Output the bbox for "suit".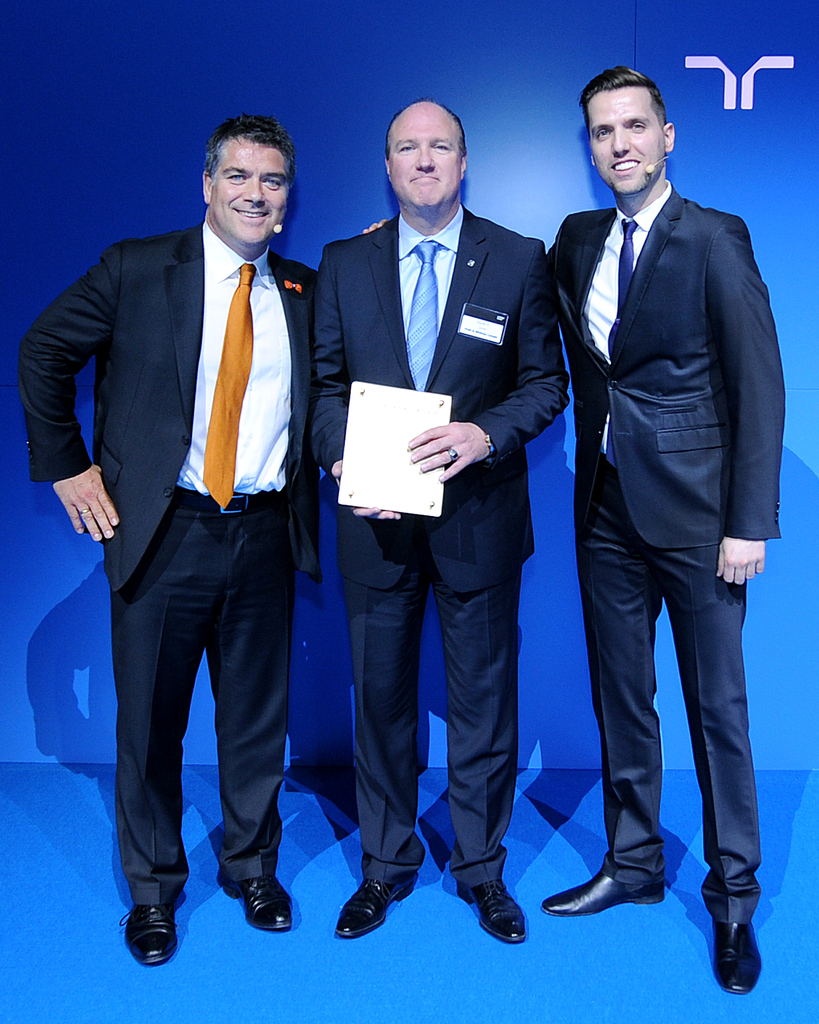
306,207,573,877.
